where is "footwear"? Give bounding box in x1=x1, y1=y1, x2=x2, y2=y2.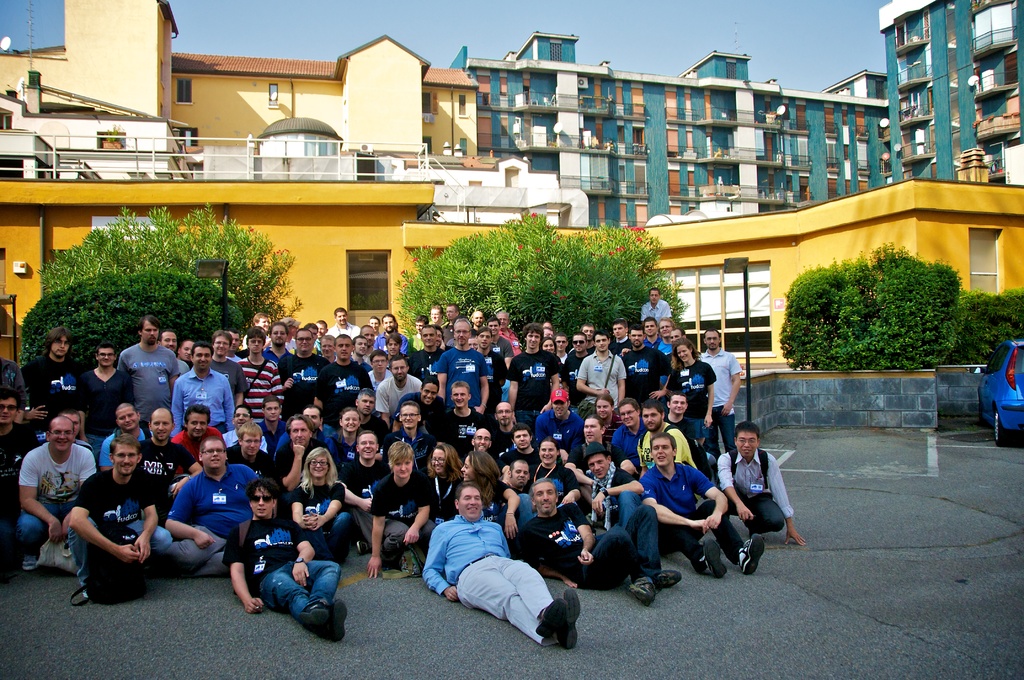
x1=321, y1=597, x2=344, y2=640.
